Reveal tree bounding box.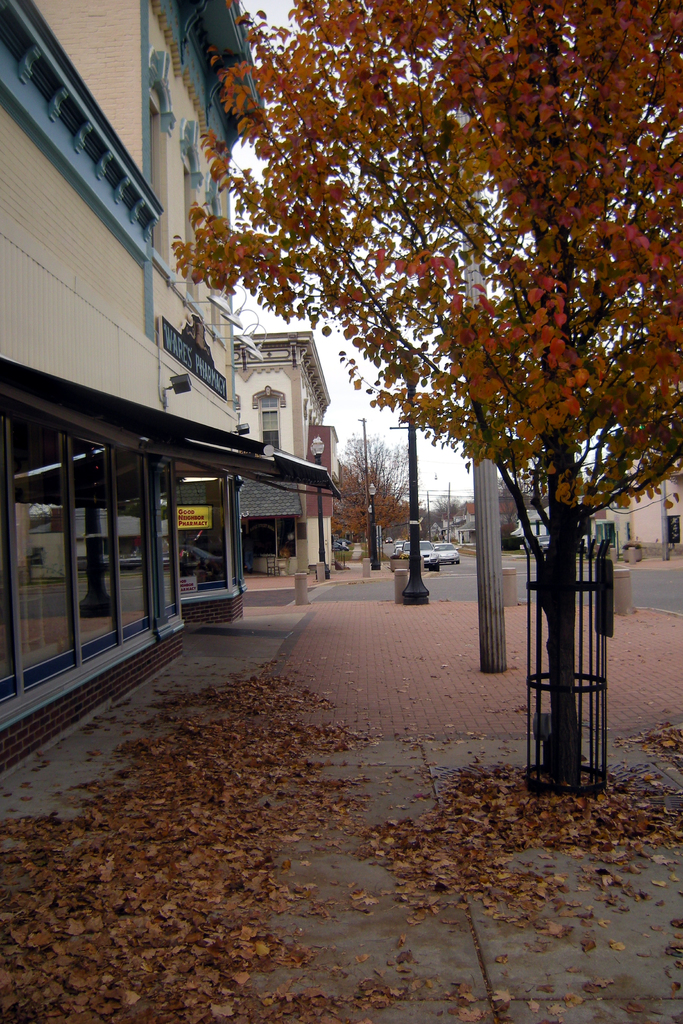
Revealed: left=320, top=410, right=400, bottom=571.
